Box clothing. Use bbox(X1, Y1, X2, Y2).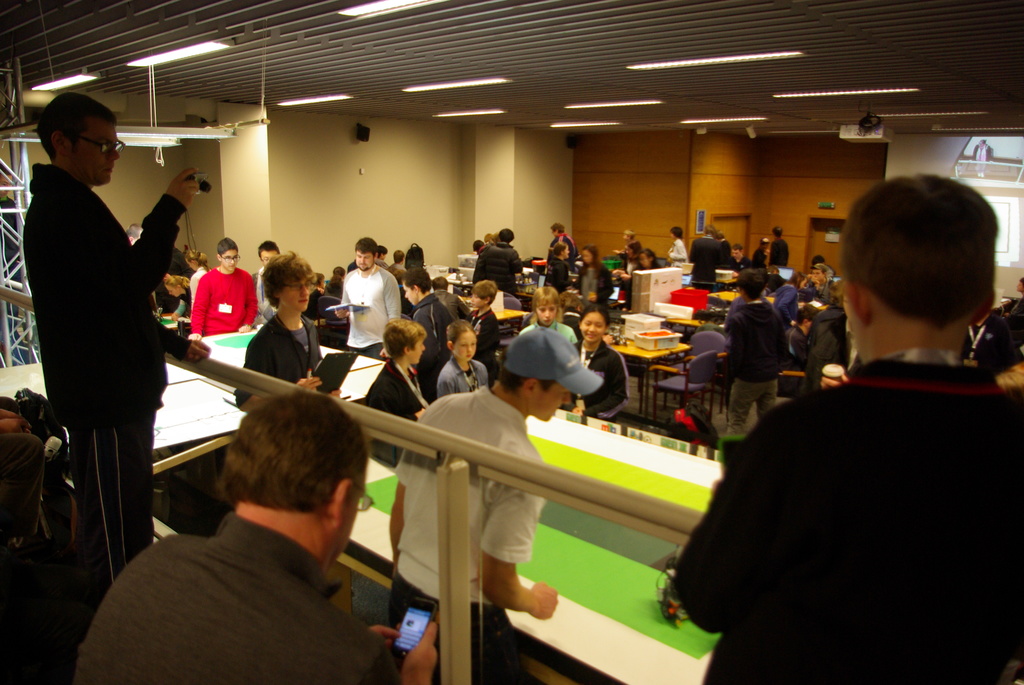
bbox(410, 291, 452, 366).
